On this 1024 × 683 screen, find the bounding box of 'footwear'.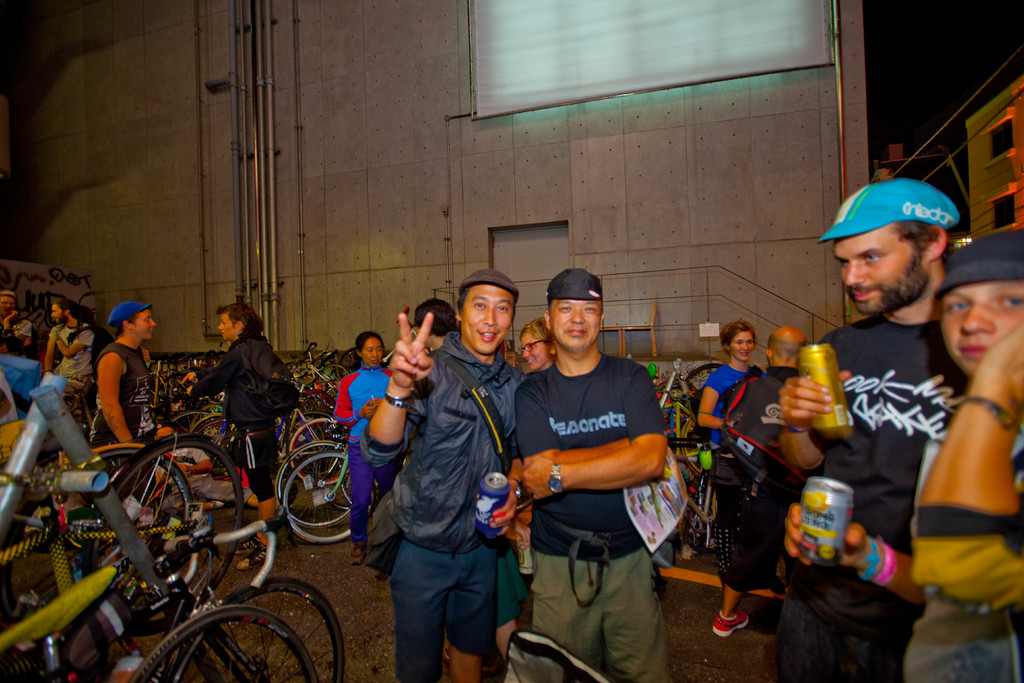
Bounding box: (x1=228, y1=531, x2=264, y2=556).
